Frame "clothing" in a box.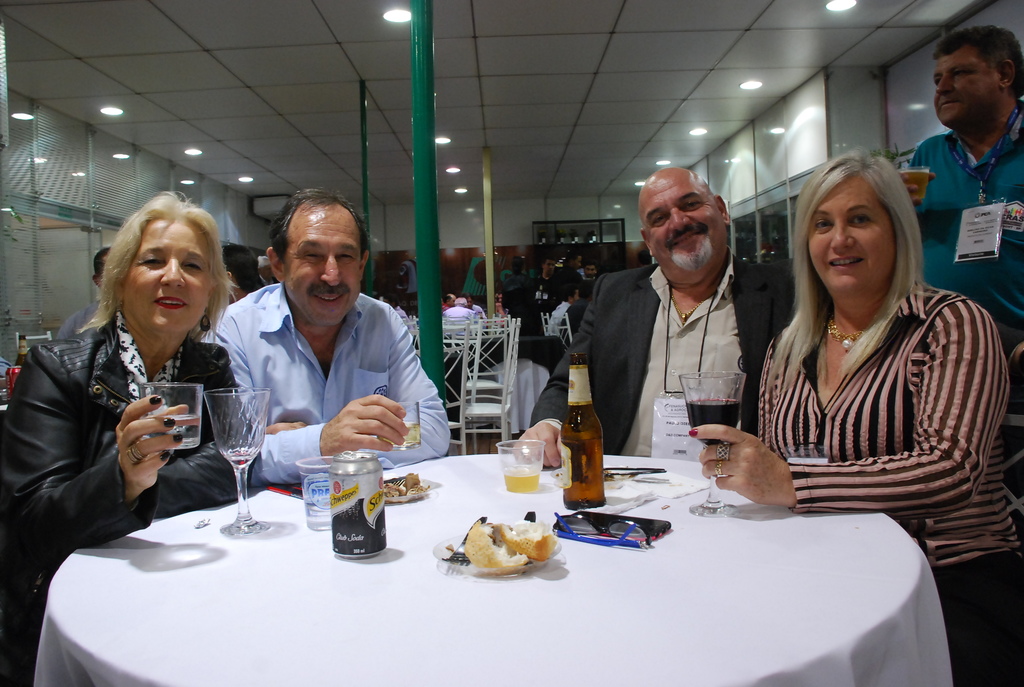
<bbox>198, 299, 454, 482</bbox>.
